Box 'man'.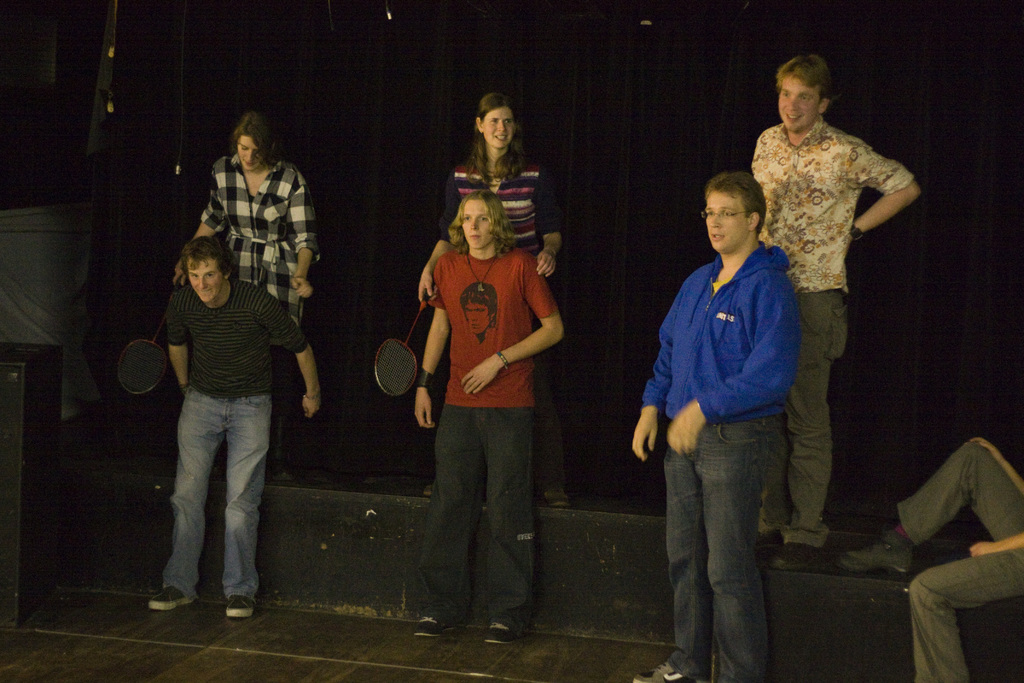
Rect(750, 54, 918, 570).
